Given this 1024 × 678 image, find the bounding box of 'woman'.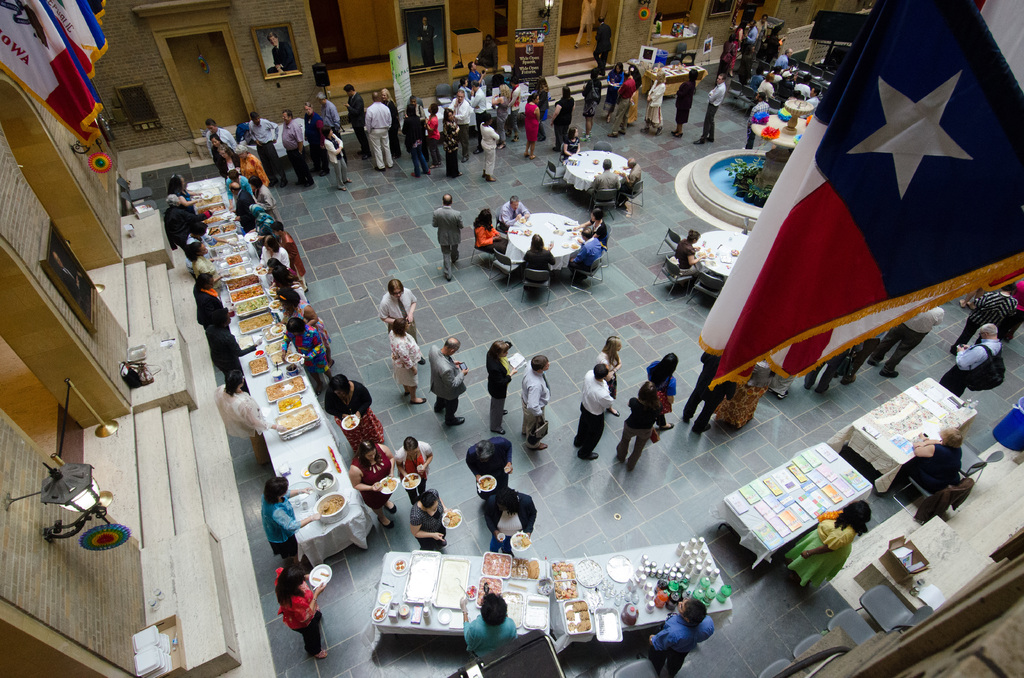
[221,146,239,175].
